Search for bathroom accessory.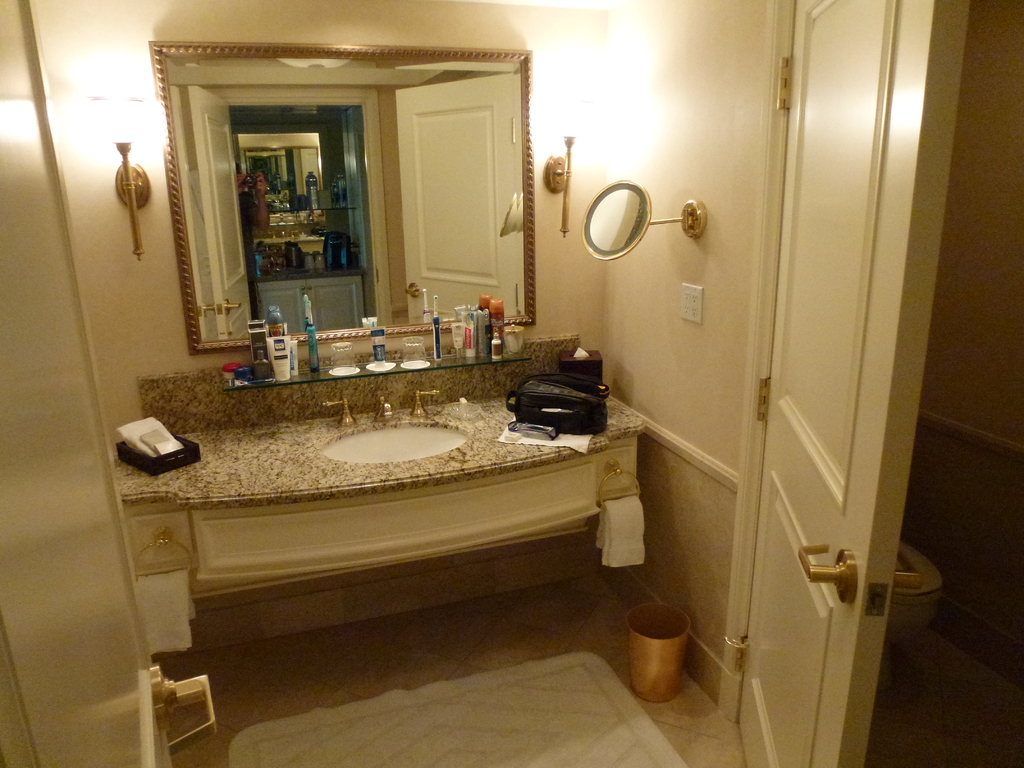
Found at left=314, top=393, right=366, bottom=438.
